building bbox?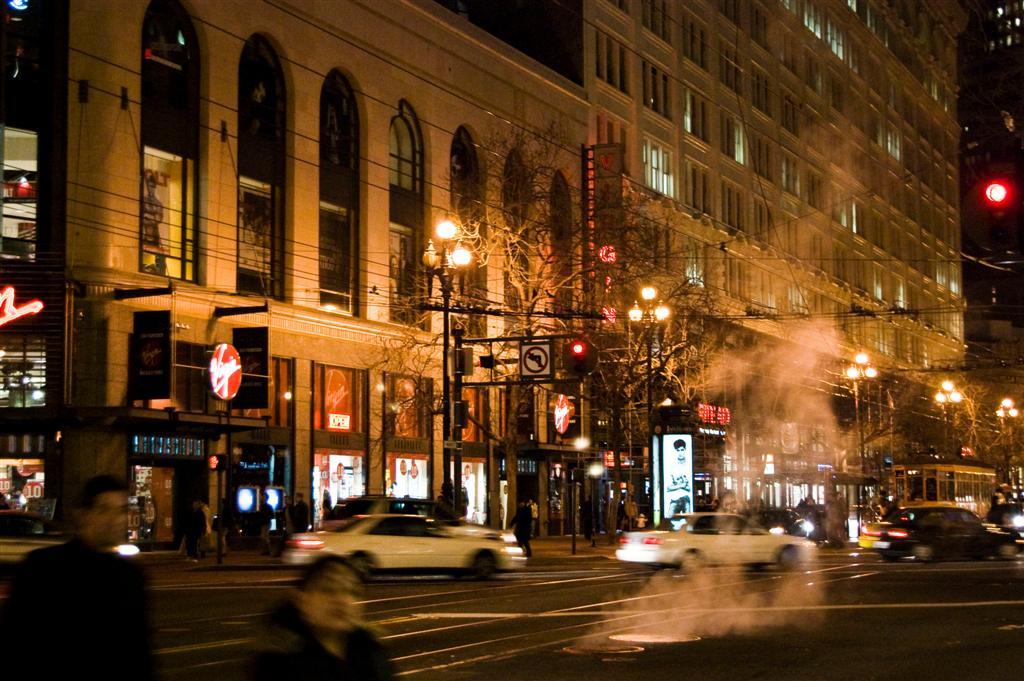
bbox=[0, 0, 974, 555]
